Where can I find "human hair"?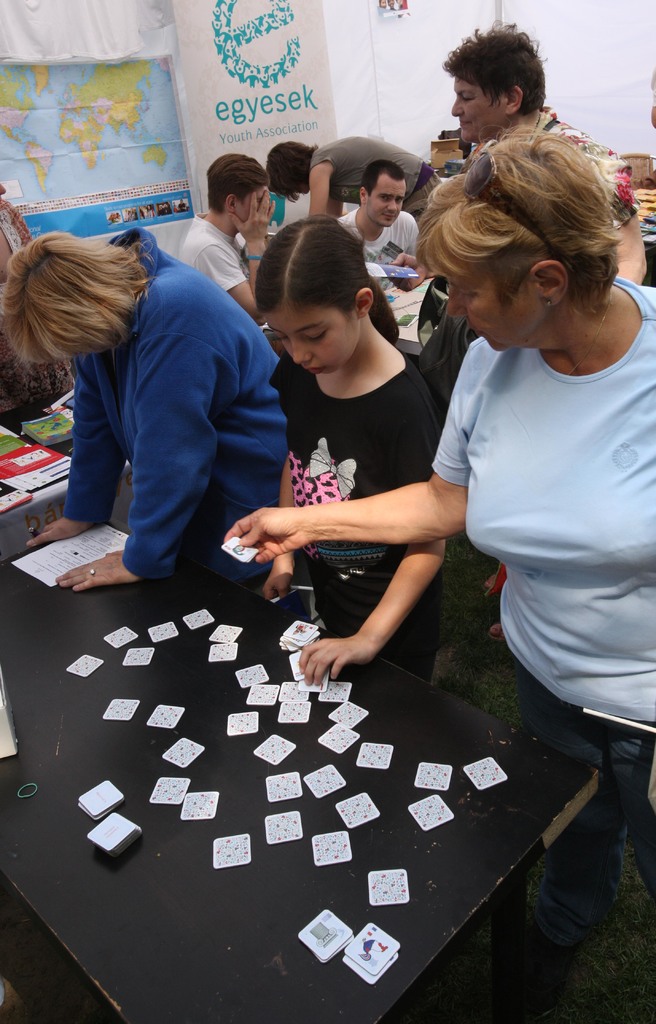
You can find it at select_region(432, 121, 627, 349).
